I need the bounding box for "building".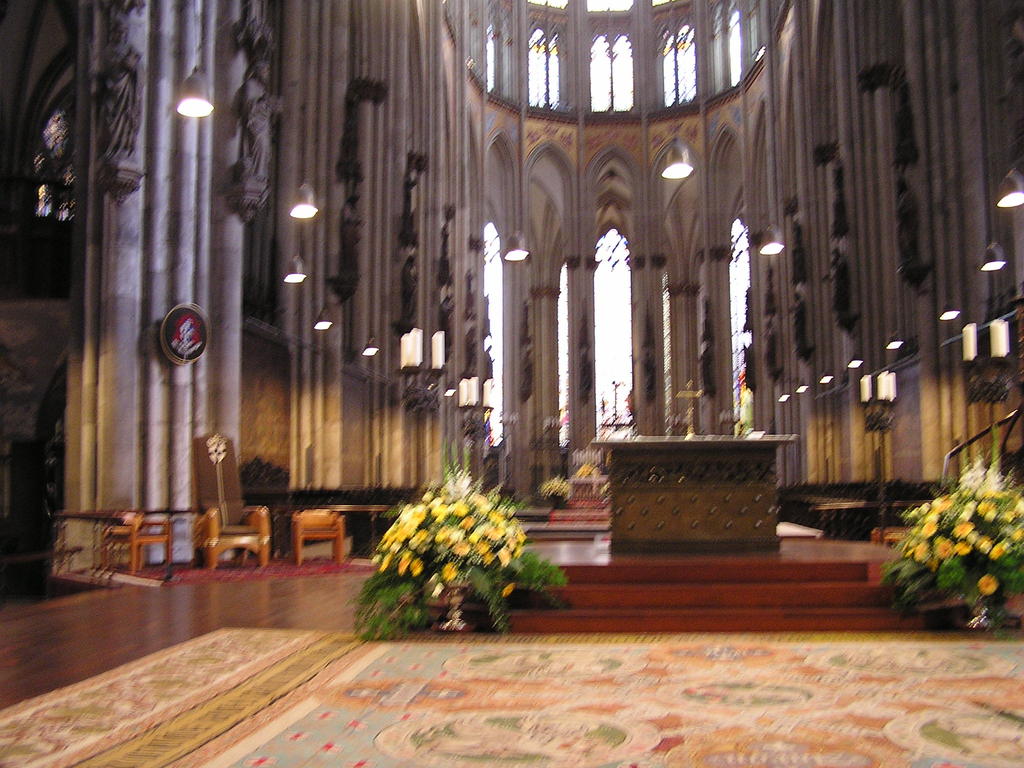
Here it is: <region>0, 0, 1023, 767</region>.
